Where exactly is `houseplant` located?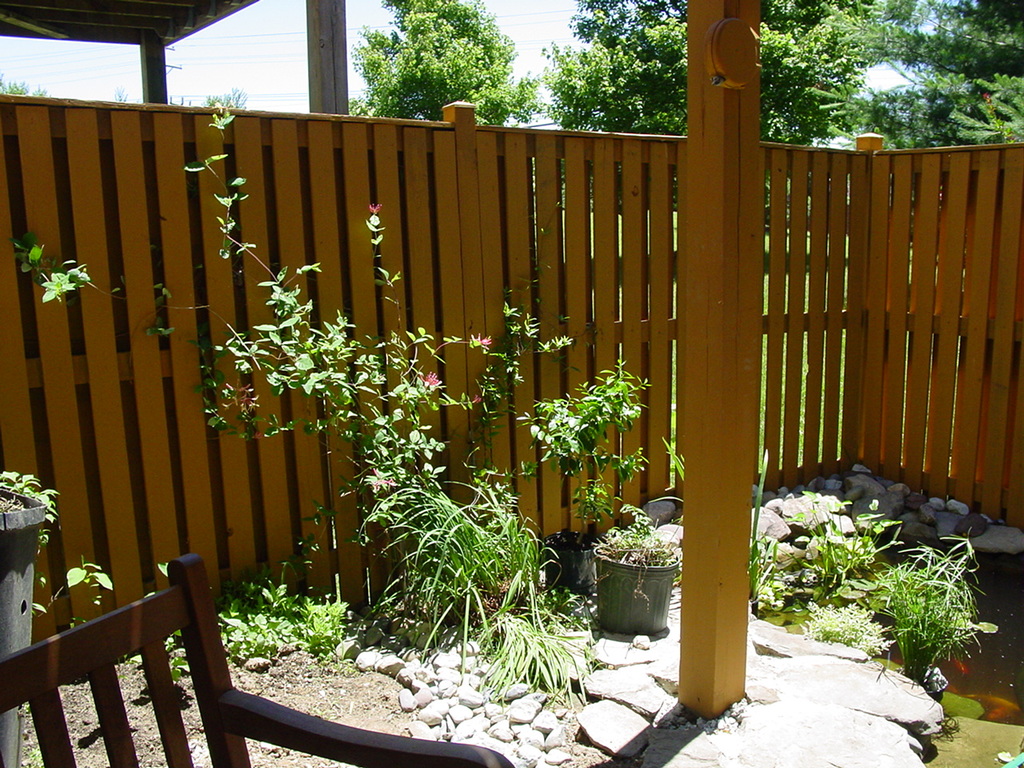
Its bounding box is 581:498:690:645.
